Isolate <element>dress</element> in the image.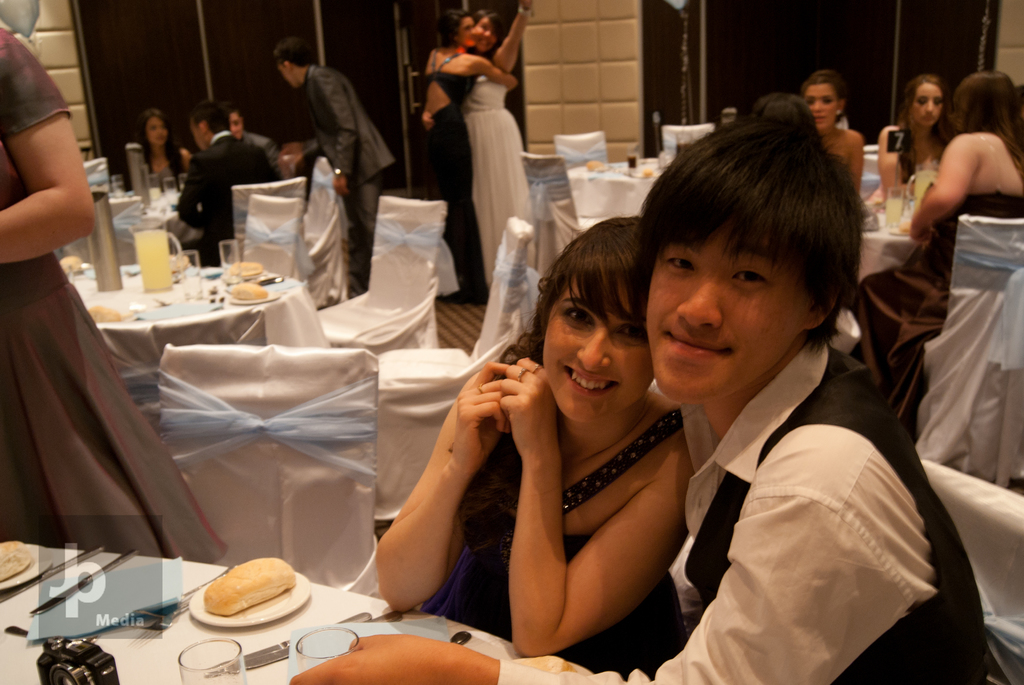
Isolated region: [851, 197, 1023, 448].
